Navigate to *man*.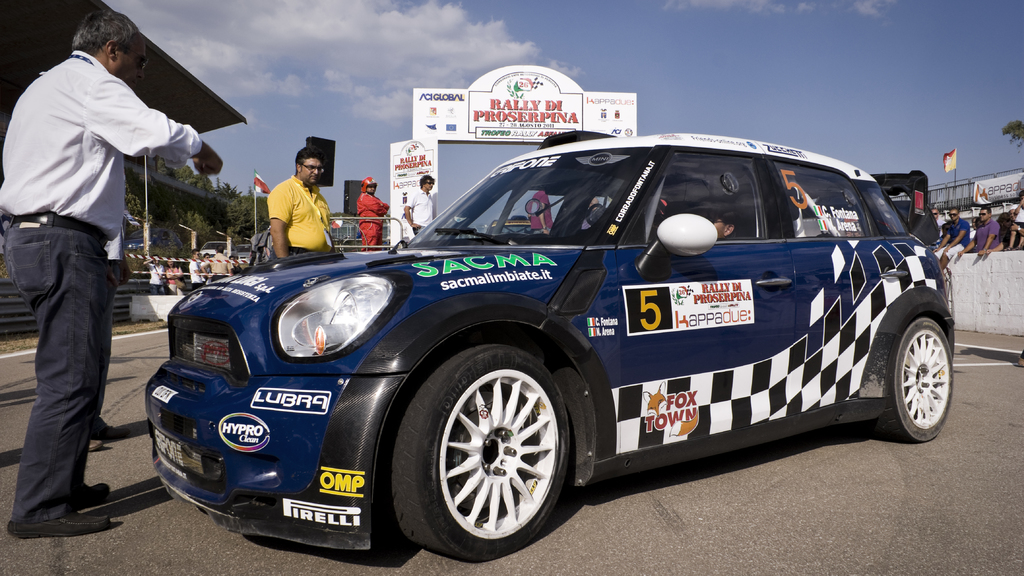
Navigation target: (356,177,388,248).
